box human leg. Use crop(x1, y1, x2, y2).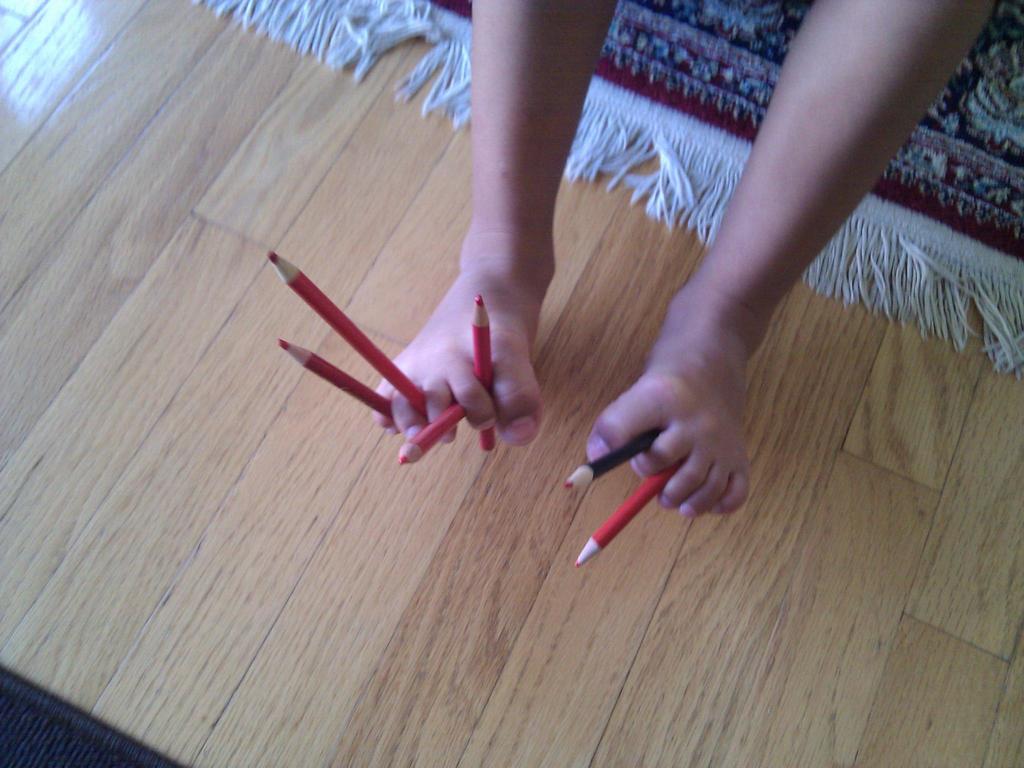
crop(580, 0, 991, 513).
